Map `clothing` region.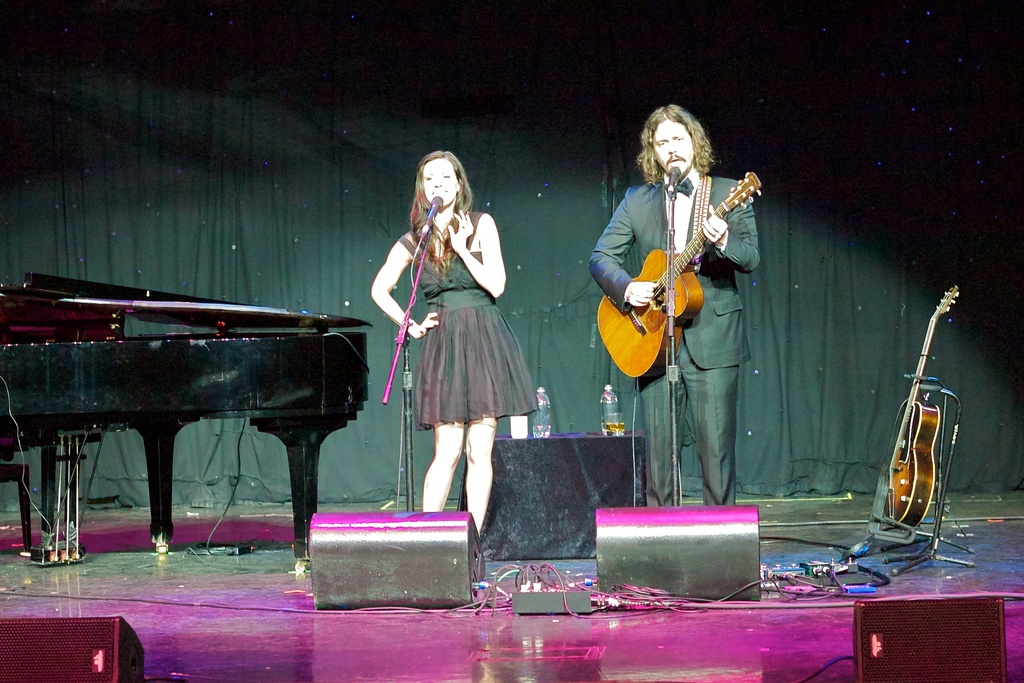
Mapped to {"left": 384, "top": 209, "right": 552, "bottom": 451}.
